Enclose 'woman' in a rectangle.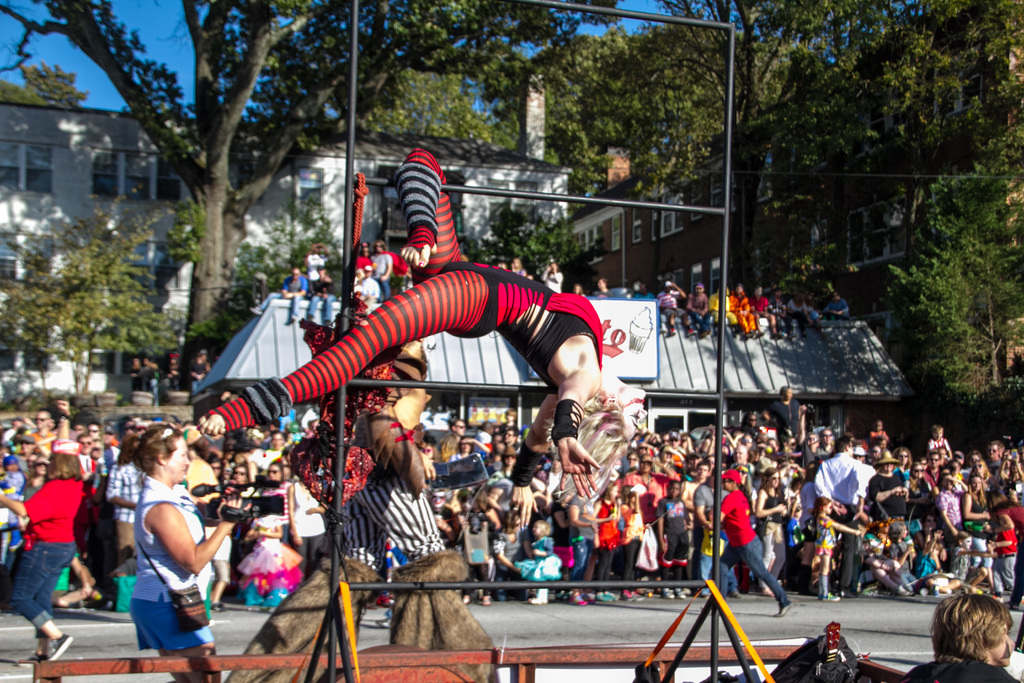
bbox=[959, 471, 995, 587].
